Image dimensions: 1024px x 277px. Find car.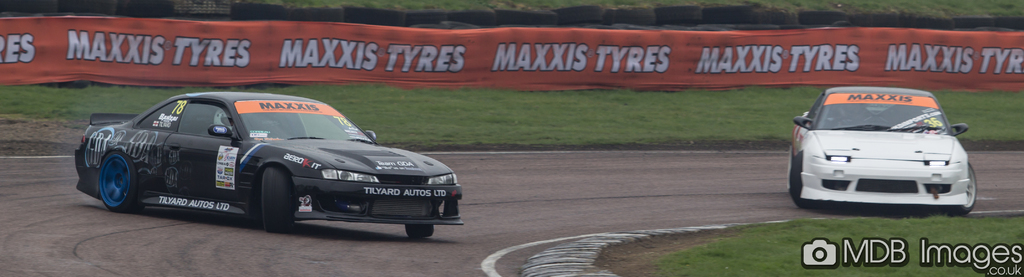
<box>791,81,975,212</box>.
